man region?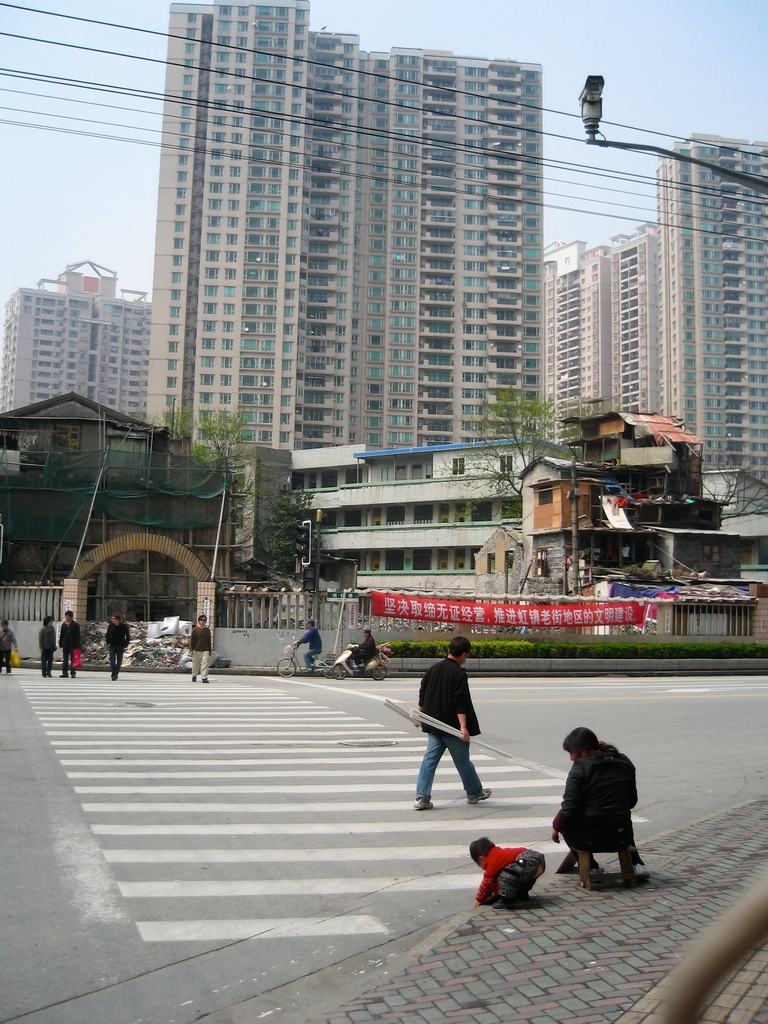
{"x1": 415, "y1": 641, "x2": 506, "y2": 818}
